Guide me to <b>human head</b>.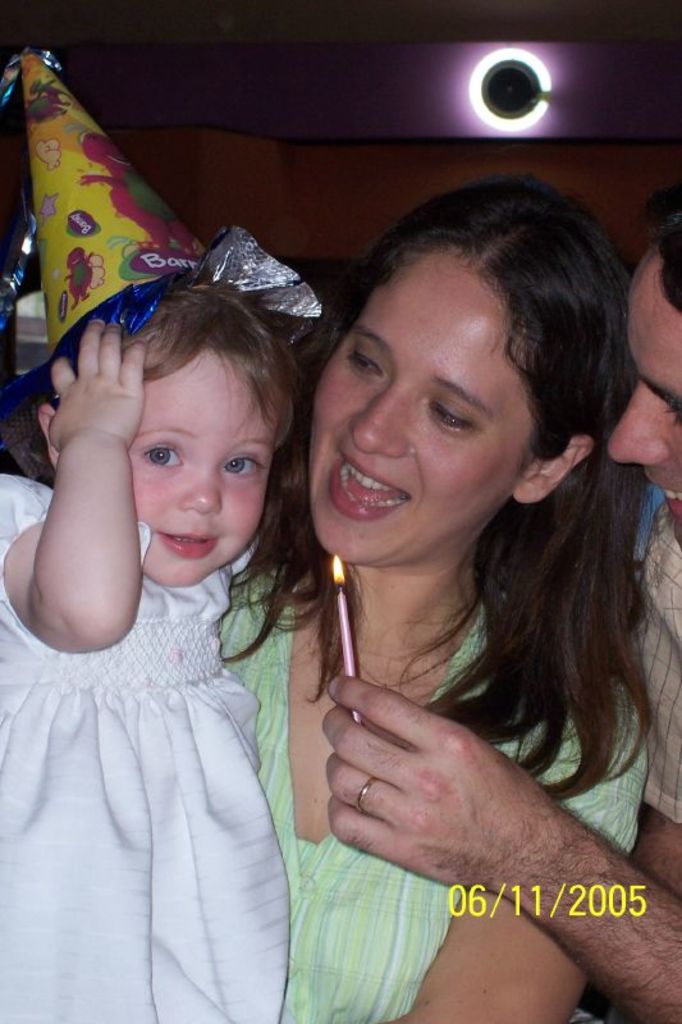
Guidance: <bbox>325, 233, 586, 512</bbox>.
